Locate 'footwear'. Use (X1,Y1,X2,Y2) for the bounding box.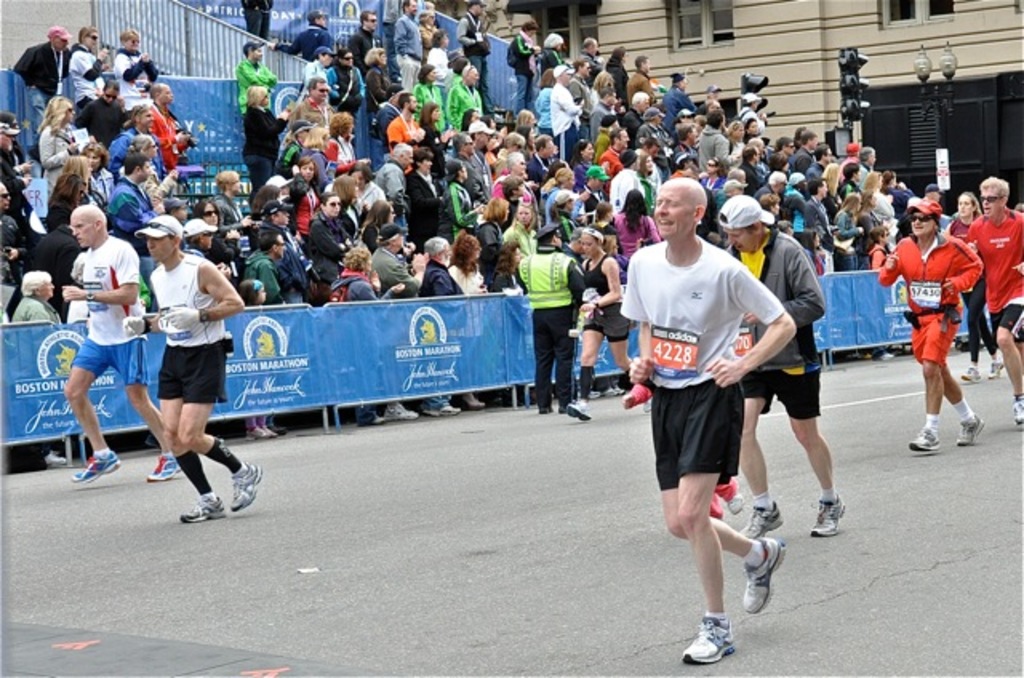
(459,392,483,413).
